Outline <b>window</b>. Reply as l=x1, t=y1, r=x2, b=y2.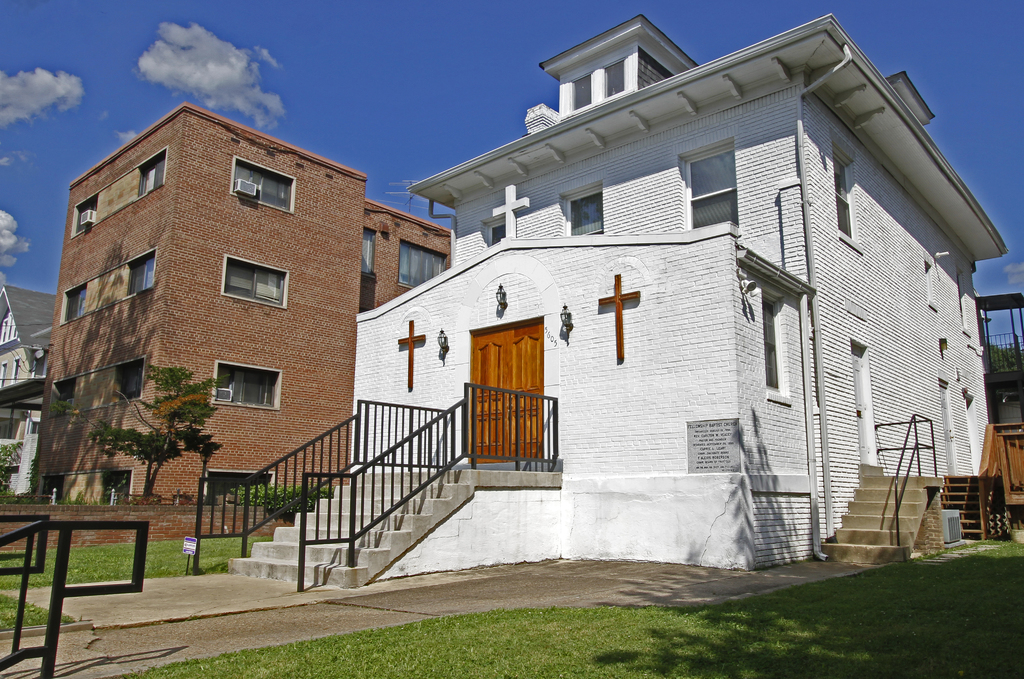
l=397, t=237, r=446, b=280.
